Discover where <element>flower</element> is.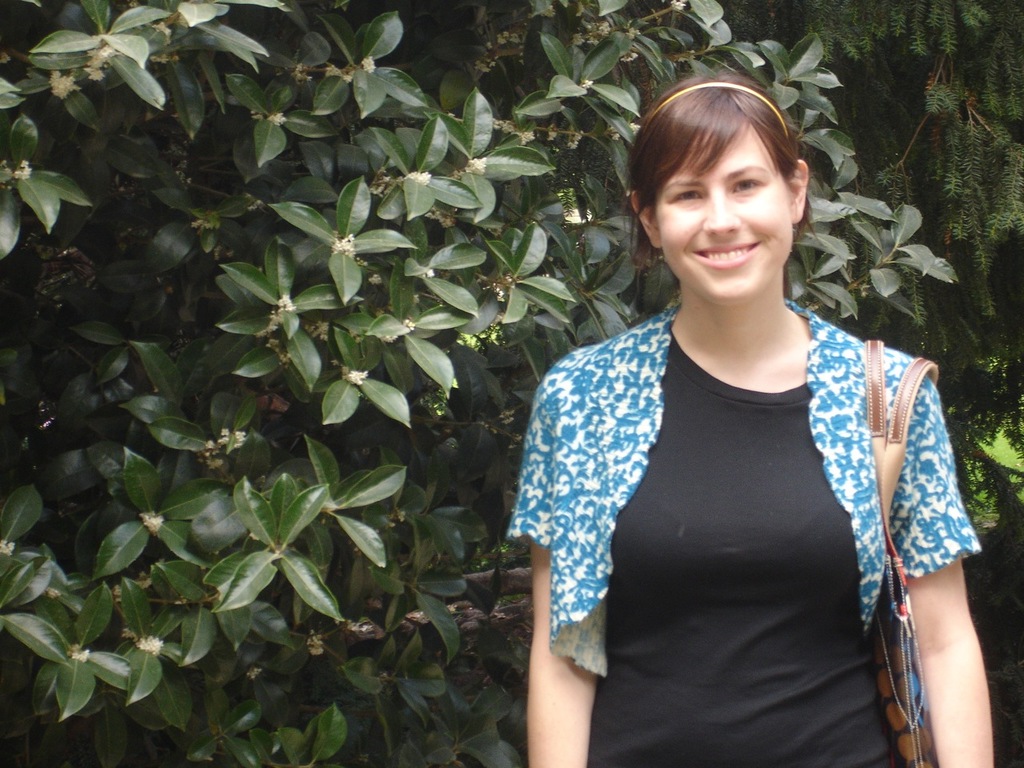
Discovered at detection(78, 38, 130, 83).
